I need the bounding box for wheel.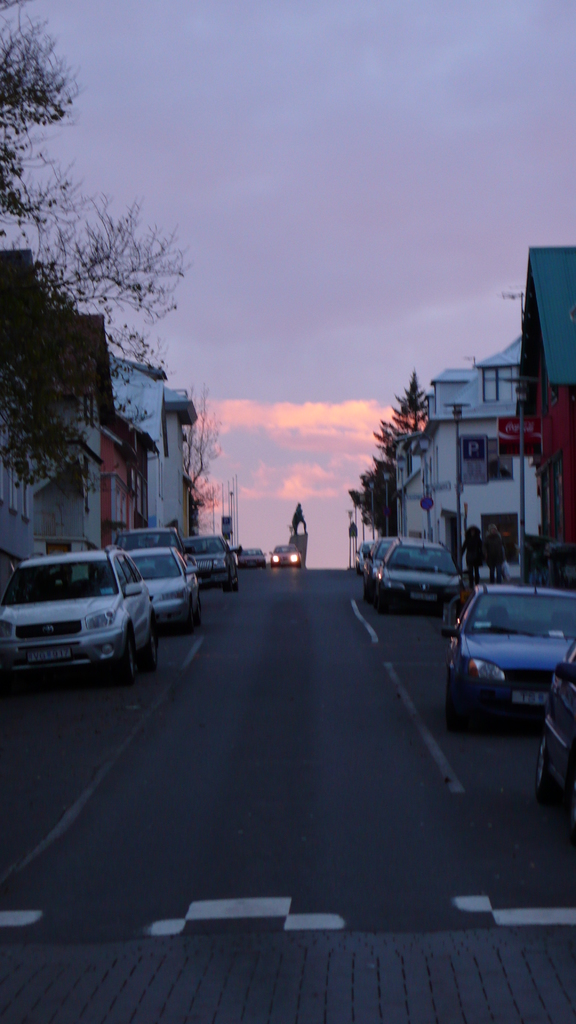
Here it is: locate(106, 637, 137, 688).
